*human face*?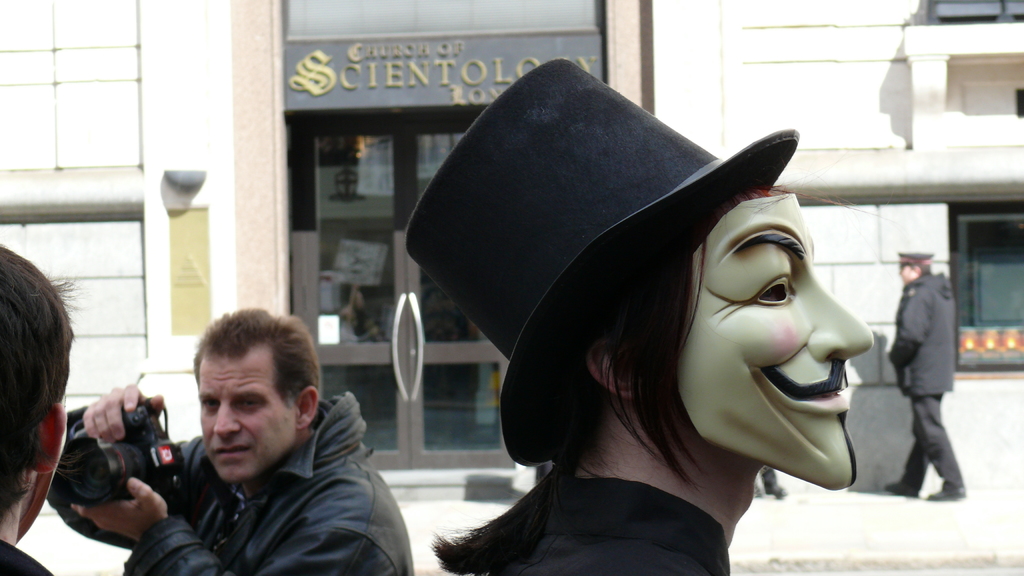
201:351:307:482
